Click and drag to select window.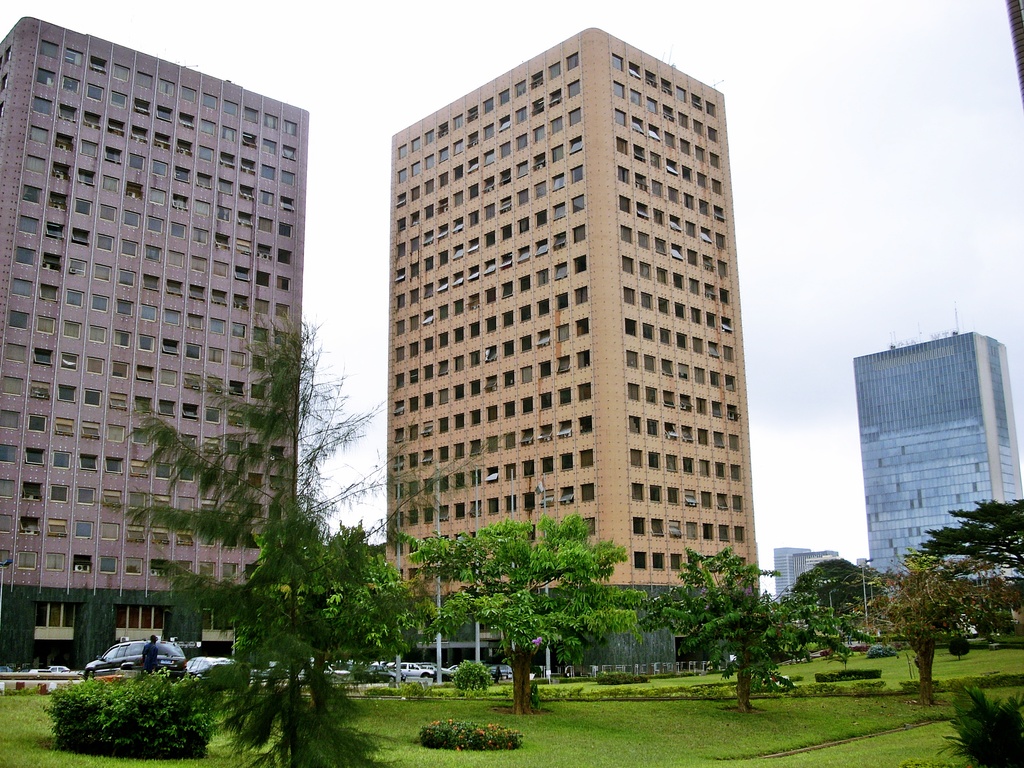
Selection: bbox(439, 172, 449, 190).
